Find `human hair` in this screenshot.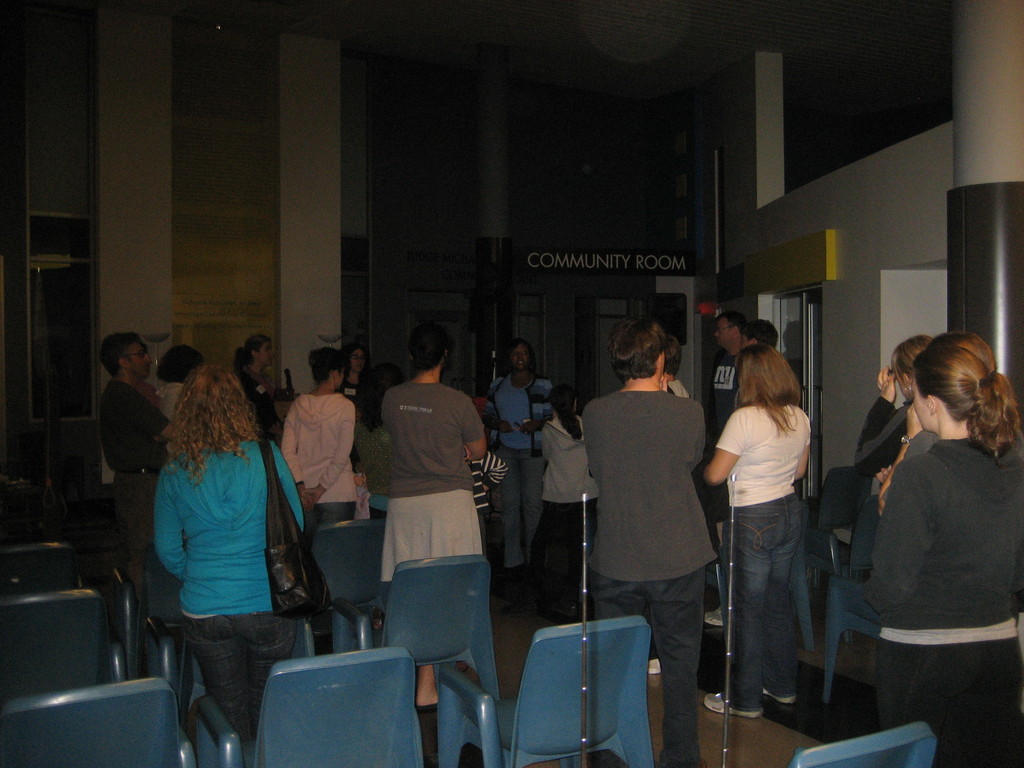
The bounding box for `human hair` is [310, 347, 351, 383].
